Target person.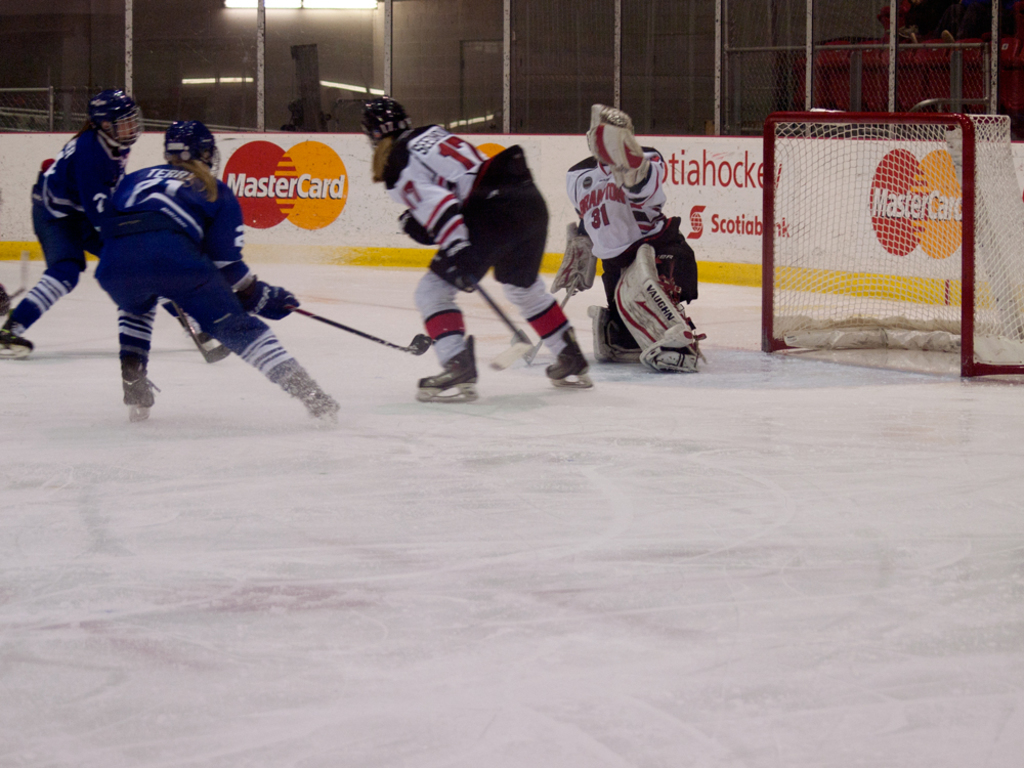
Target region: box(372, 89, 590, 406).
